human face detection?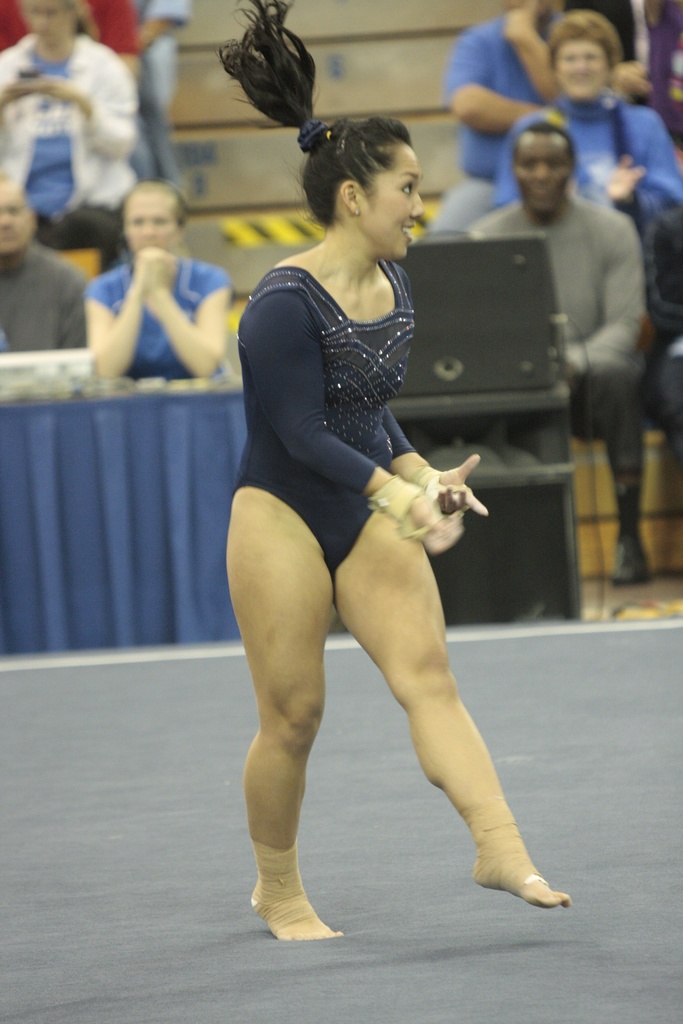
0:186:31:245
